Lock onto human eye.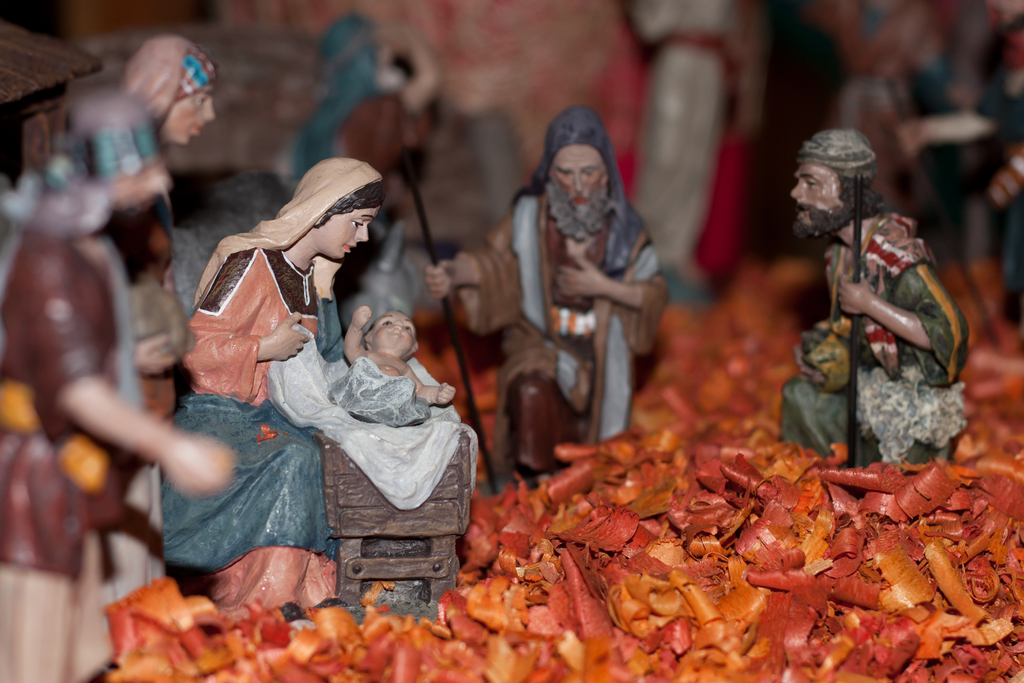
Locked: rect(378, 315, 395, 327).
